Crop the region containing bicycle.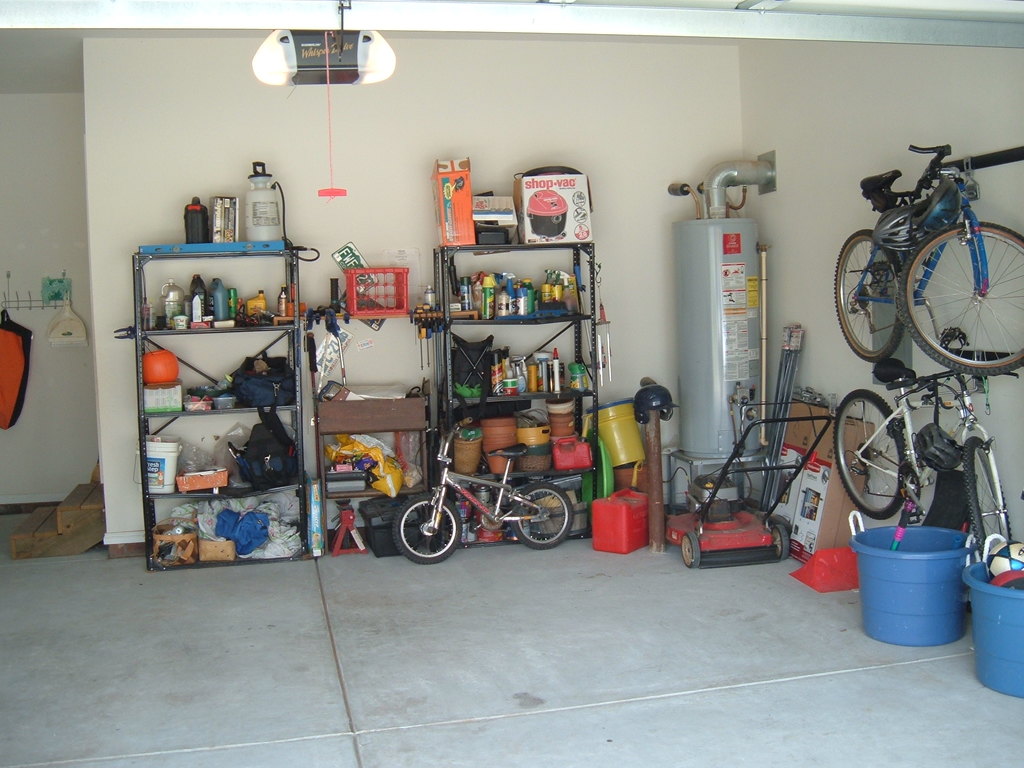
Crop region: 831/124/1020/419.
